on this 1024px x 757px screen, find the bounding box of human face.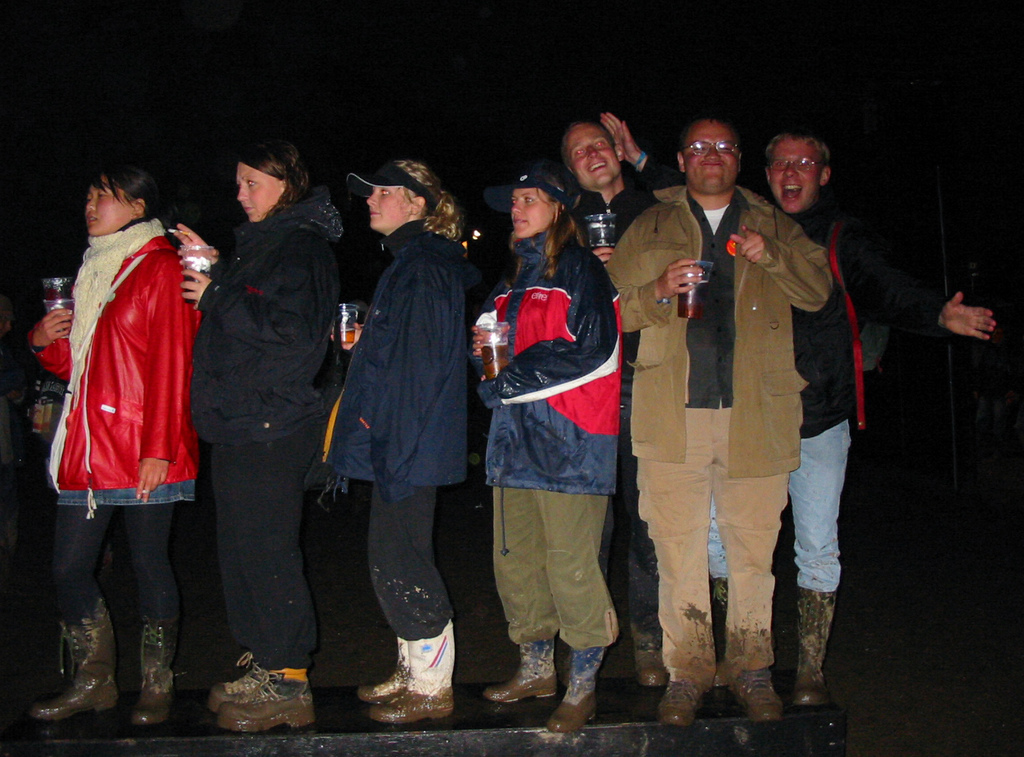
Bounding box: (235, 158, 281, 224).
